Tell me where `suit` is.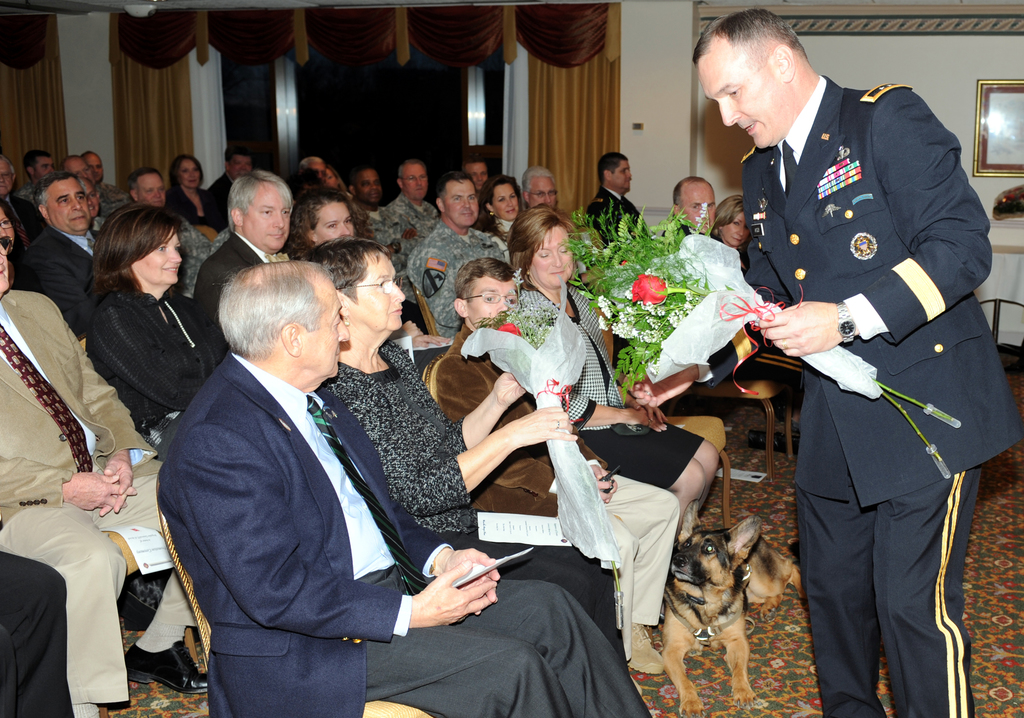
`suit` is at {"left": 194, "top": 230, "right": 278, "bottom": 344}.
